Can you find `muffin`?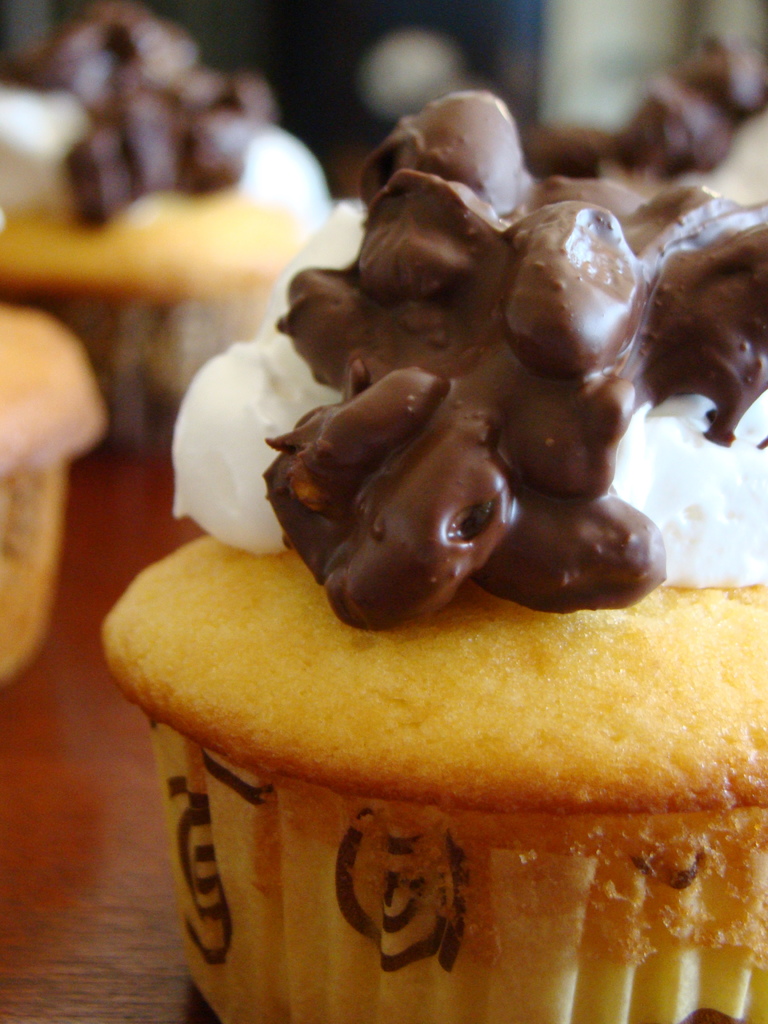
Yes, bounding box: <region>0, 1, 338, 450</region>.
